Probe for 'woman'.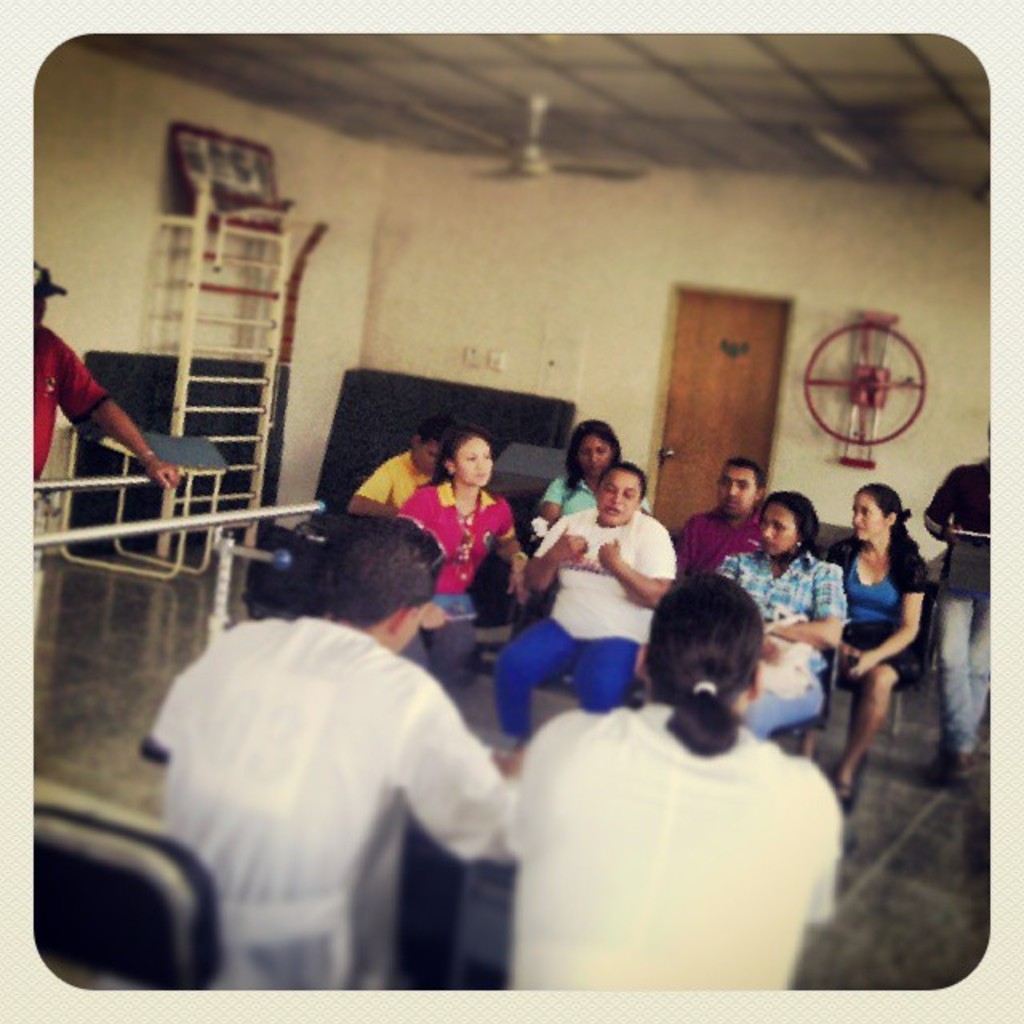
Probe result: 718:490:848:733.
